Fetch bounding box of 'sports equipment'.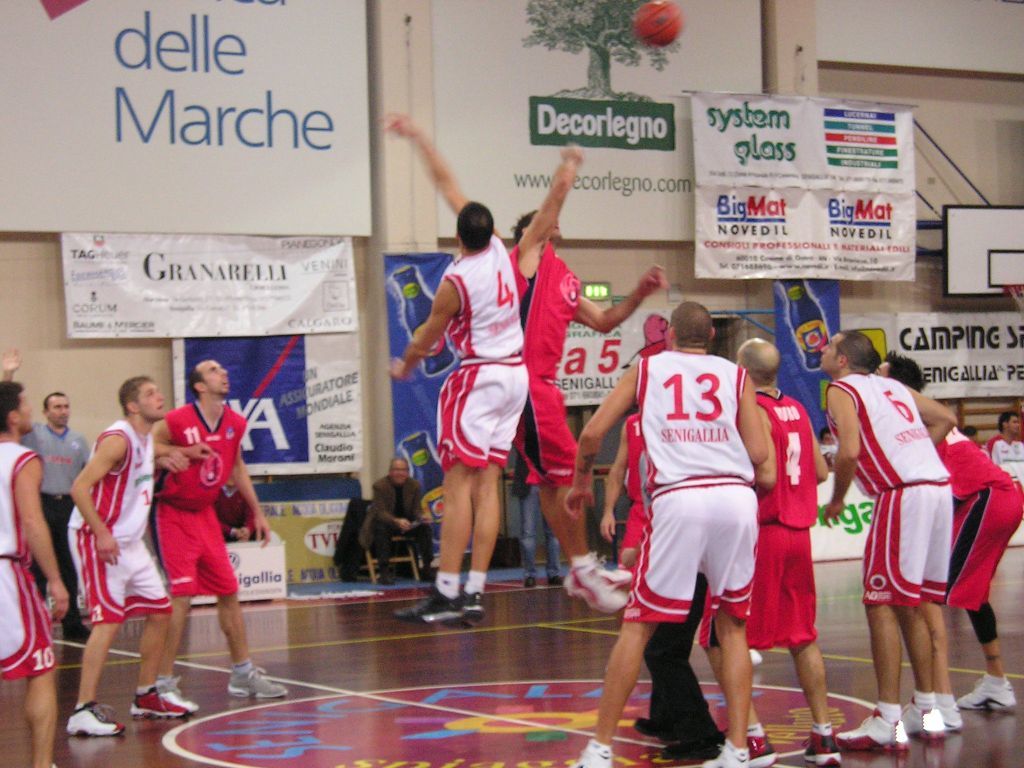
Bbox: box(639, 2, 684, 44).
